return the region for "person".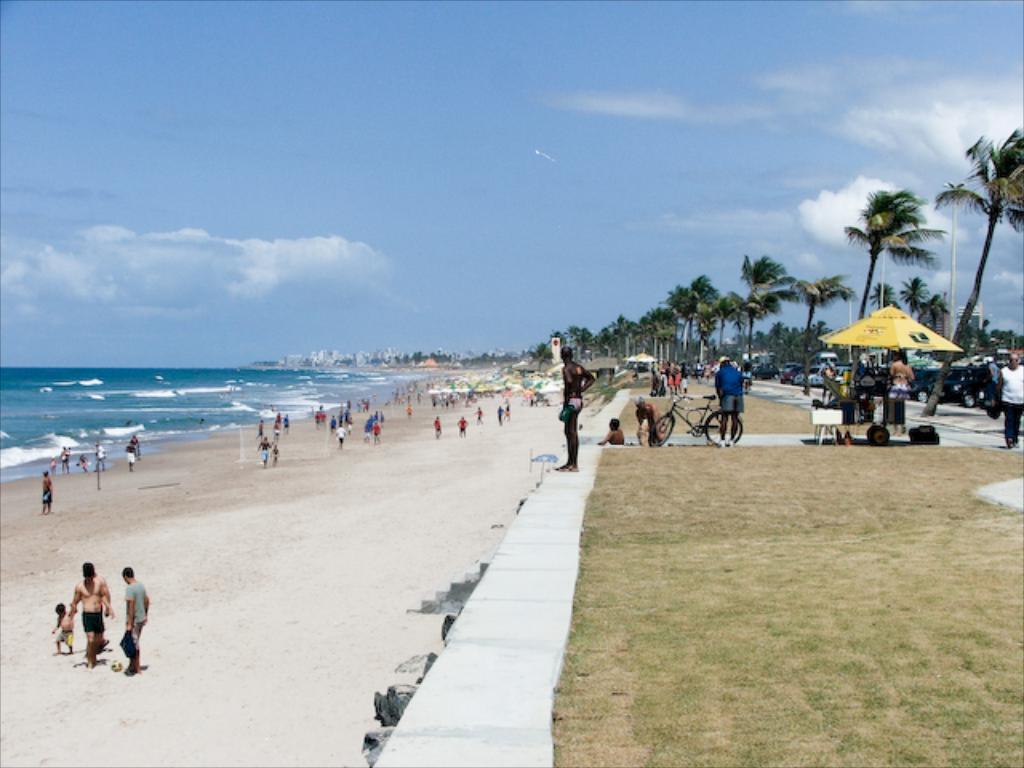
detection(557, 341, 600, 478).
